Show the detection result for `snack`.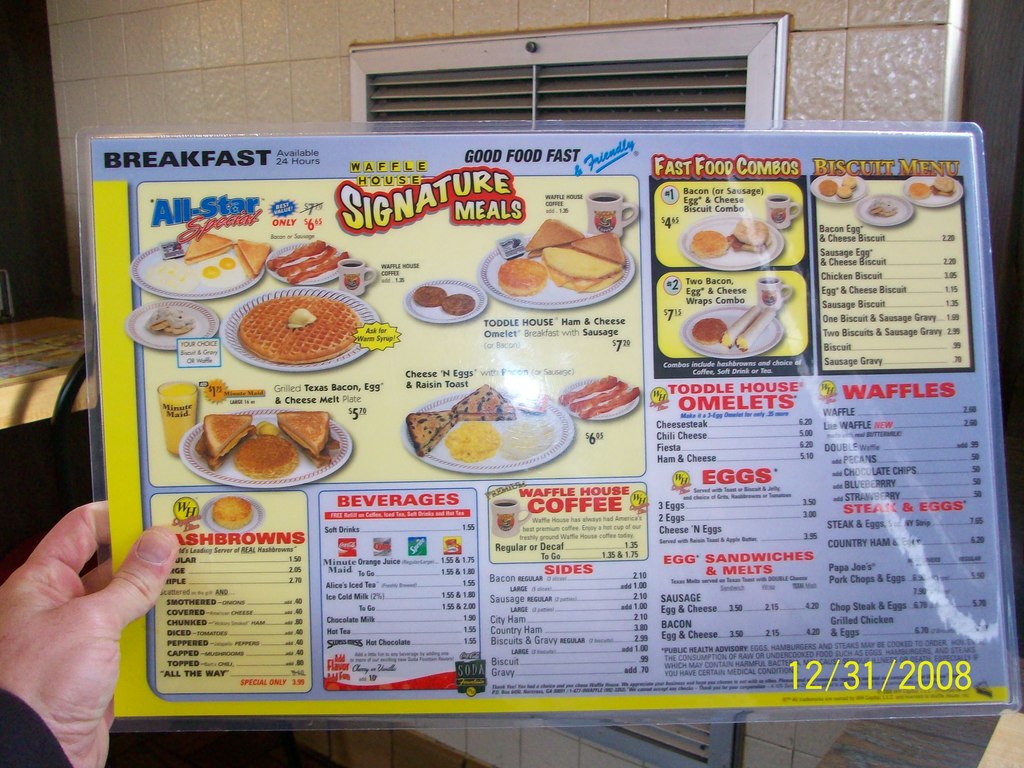
<region>147, 306, 173, 328</region>.
